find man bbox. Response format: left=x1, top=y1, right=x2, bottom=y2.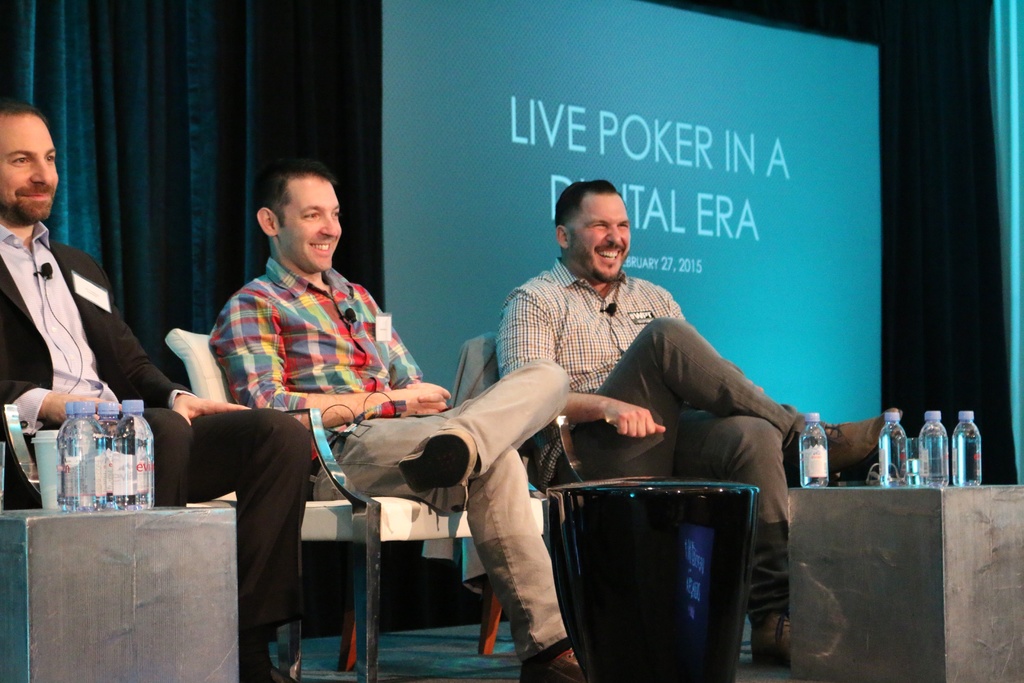
left=0, top=92, right=316, bottom=682.
